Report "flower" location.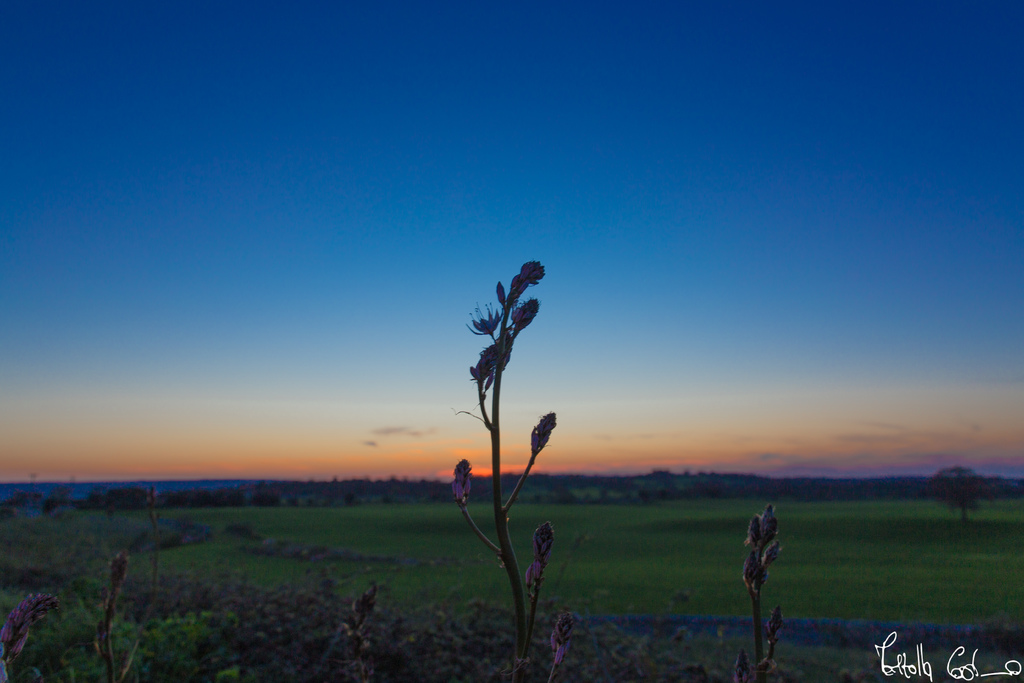
Report: x1=759 y1=506 x2=778 y2=546.
